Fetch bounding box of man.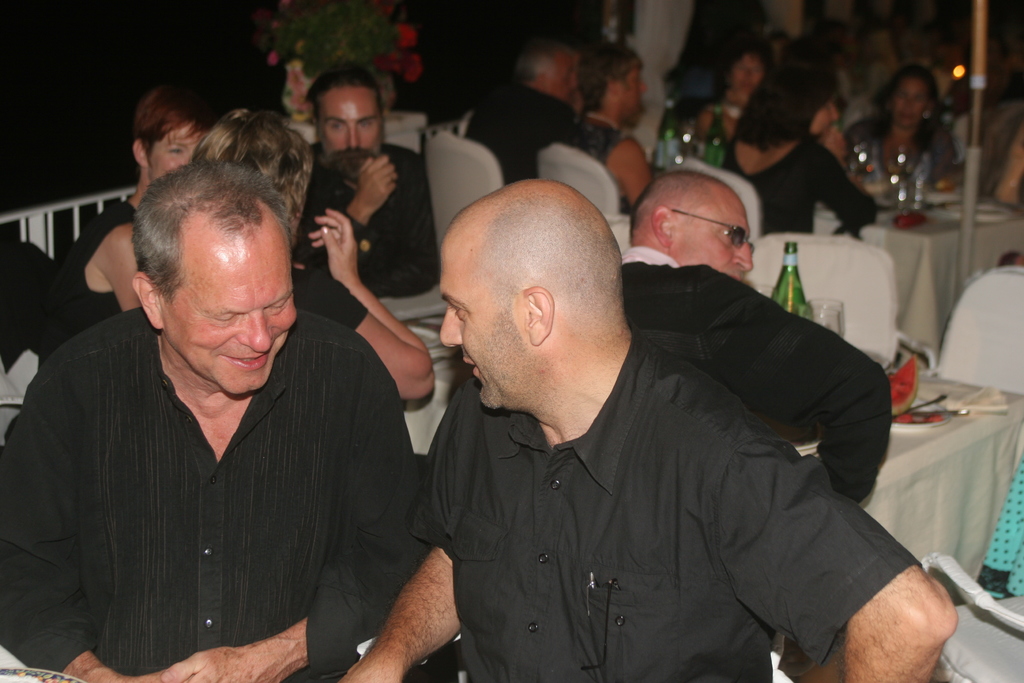
Bbox: 619:165:896:521.
